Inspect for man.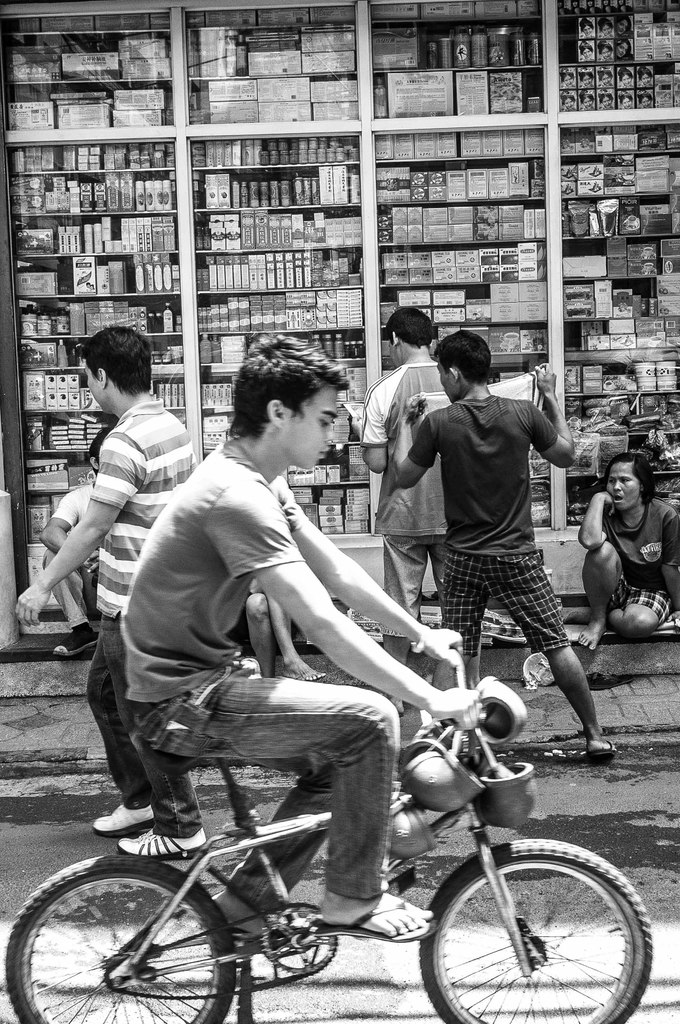
Inspection: [119, 337, 490, 945].
